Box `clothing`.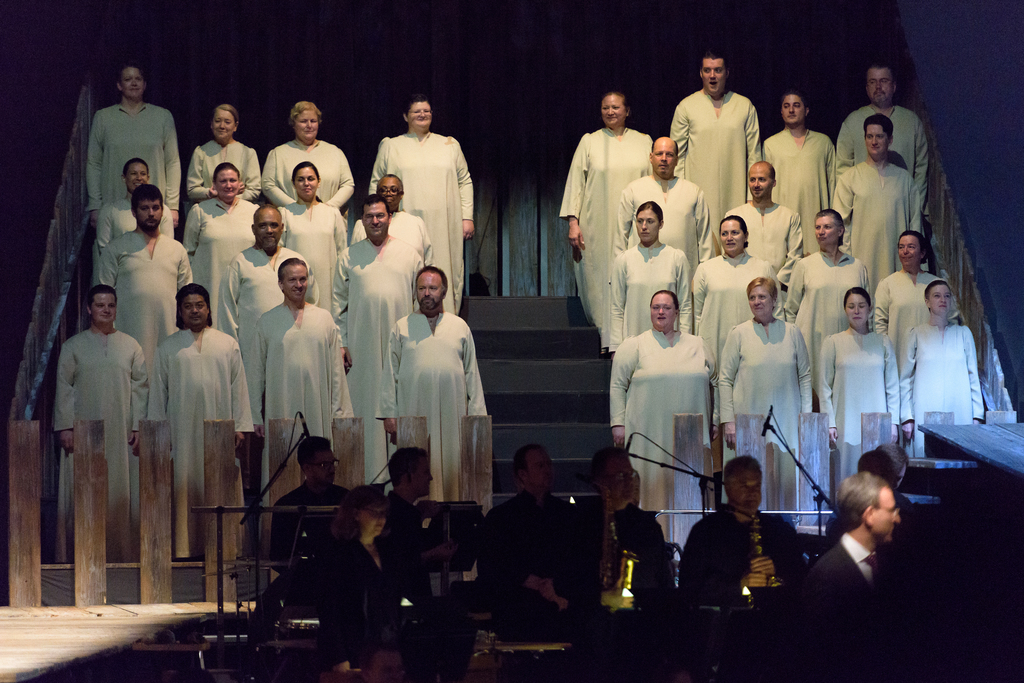
(x1=744, y1=134, x2=840, y2=241).
